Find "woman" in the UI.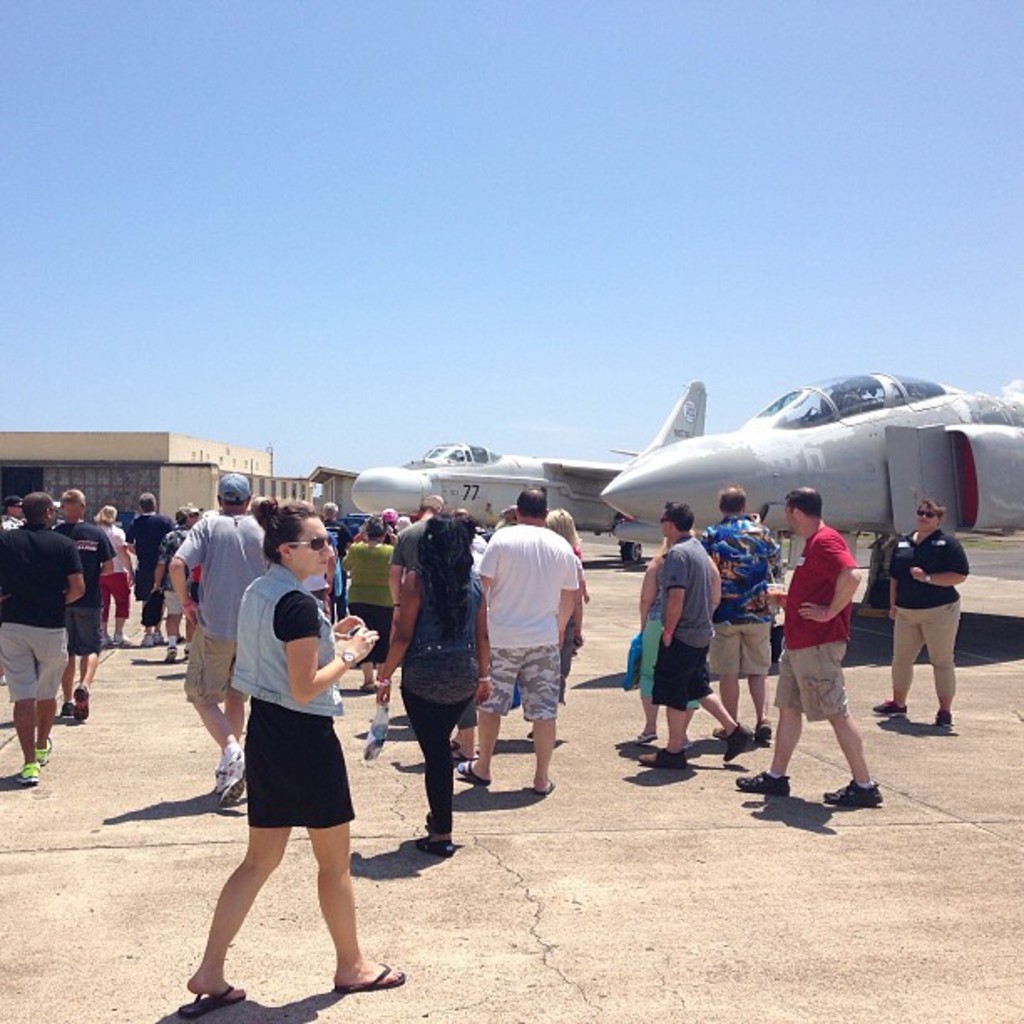
UI element at crop(89, 500, 132, 646).
